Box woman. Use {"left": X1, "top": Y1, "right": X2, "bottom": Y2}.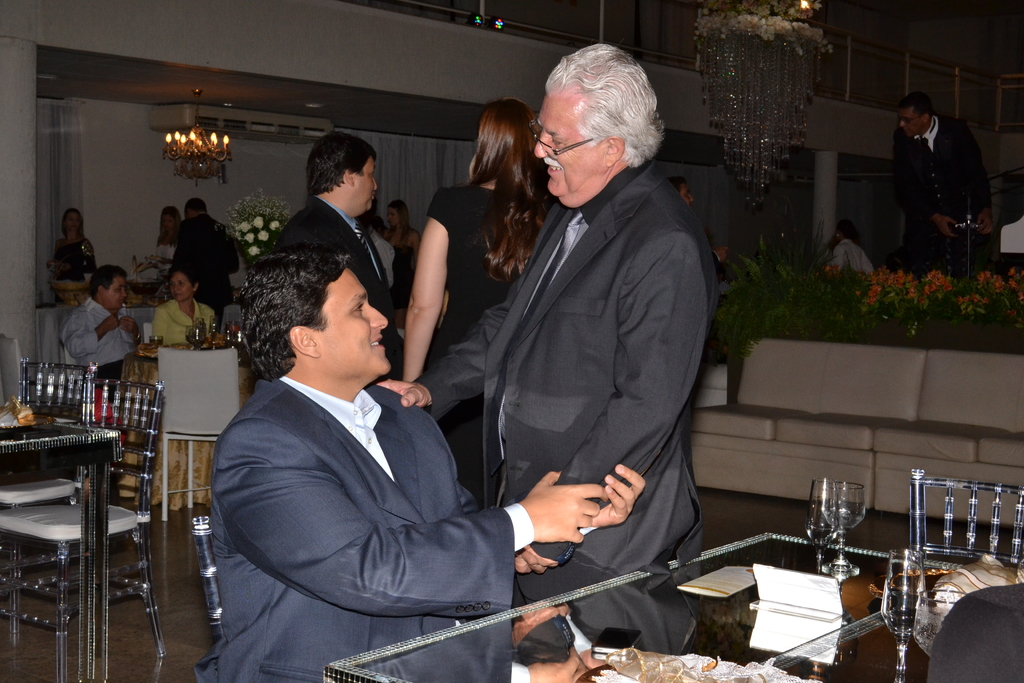
{"left": 147, "top": 206, "right": 181, "bottom": 280}.
